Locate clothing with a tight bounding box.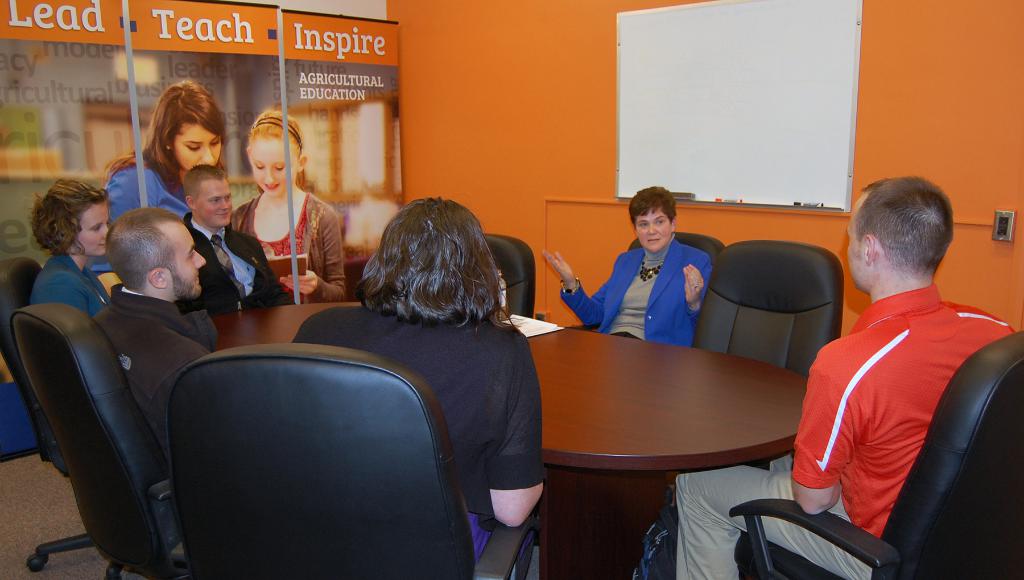
(x1=583, y1=220, x2=719, y2=352).
